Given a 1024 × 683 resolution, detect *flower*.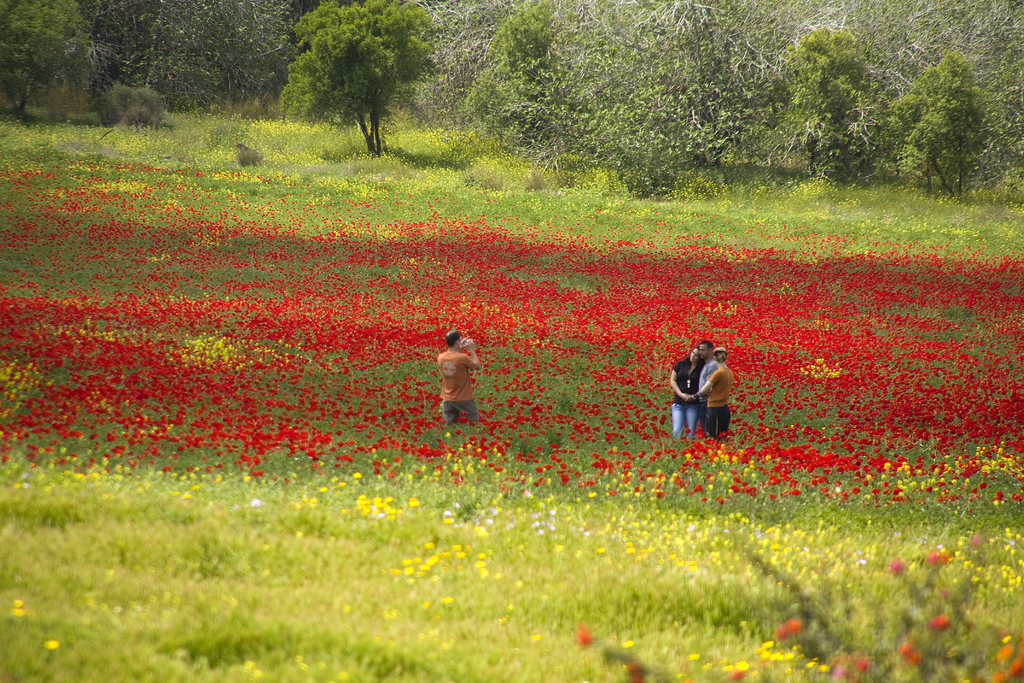
x1=927, y1=614, x2=947, y2=632.
